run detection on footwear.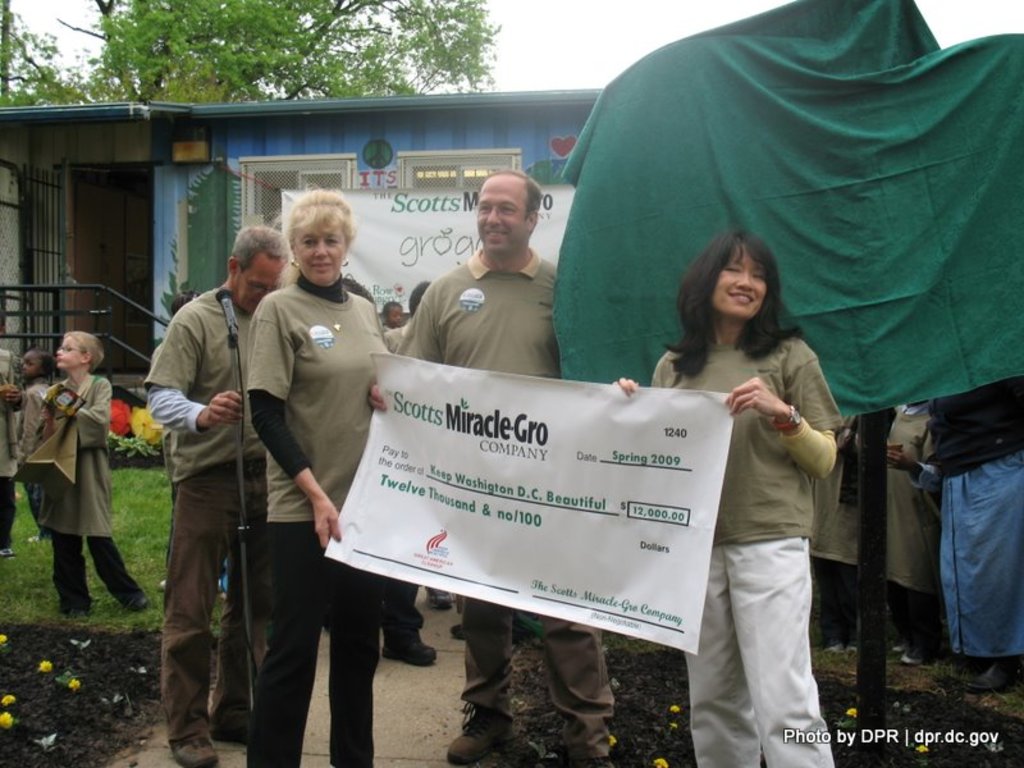
Result: BBox(575, 756, 622, 767).
